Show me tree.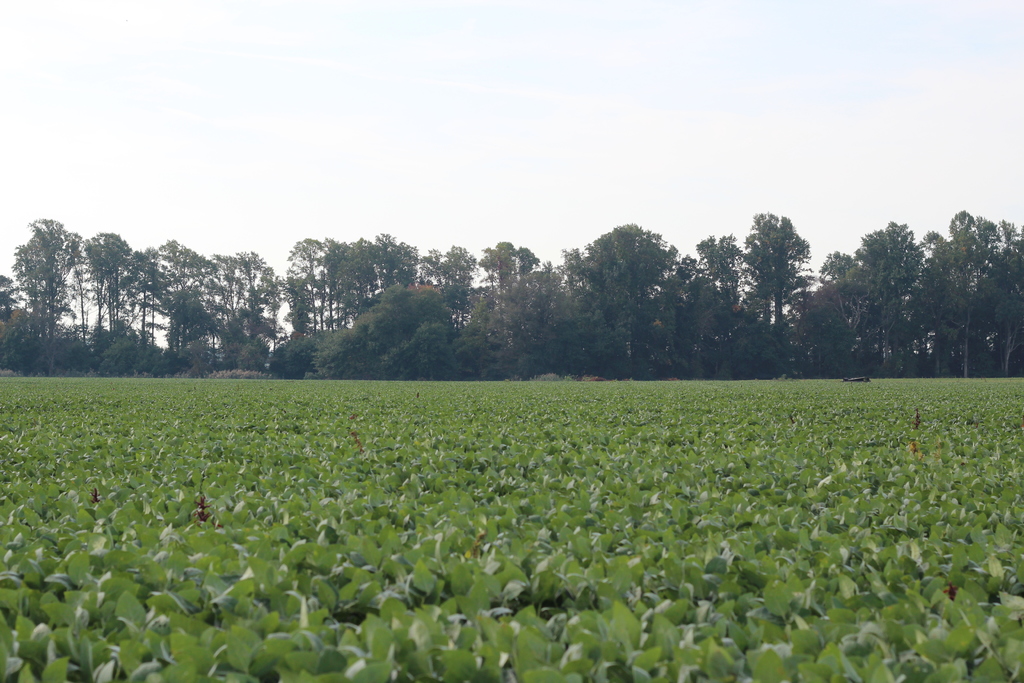
tree is here: bbox=[0, 274, 19, 325].
